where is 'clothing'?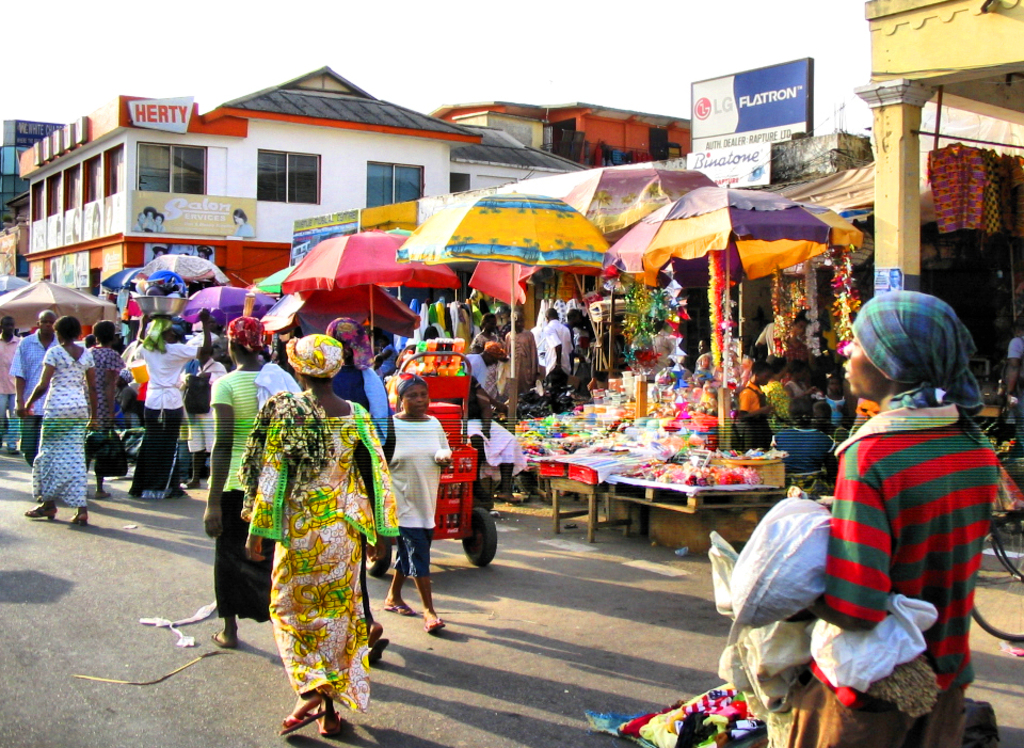
[235,222,254,237].
